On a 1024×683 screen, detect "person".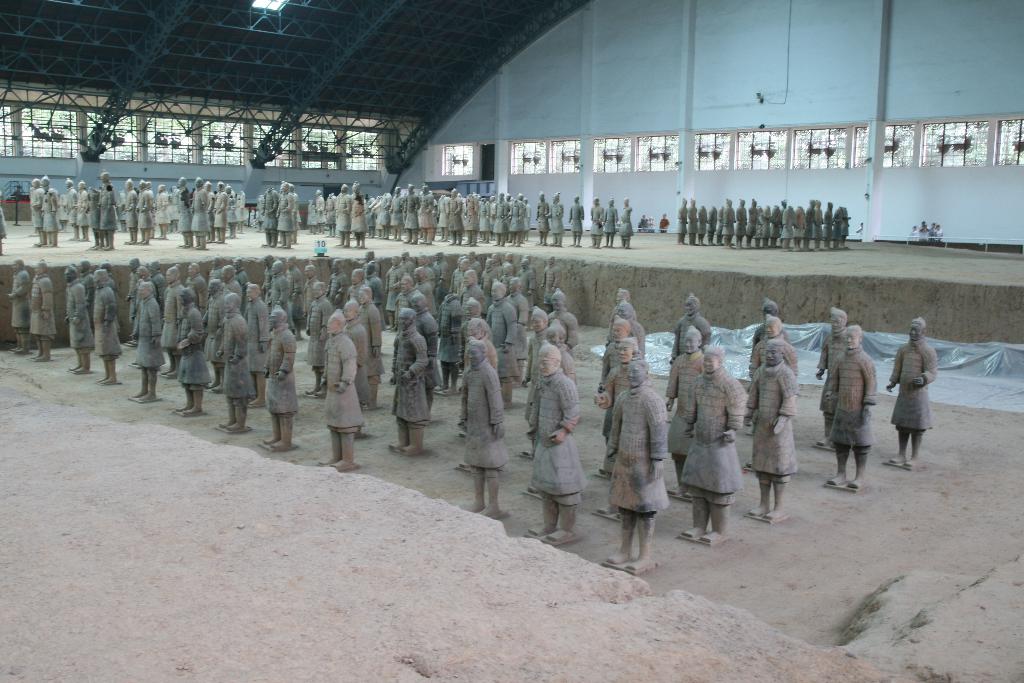
(527,347,583,544).
